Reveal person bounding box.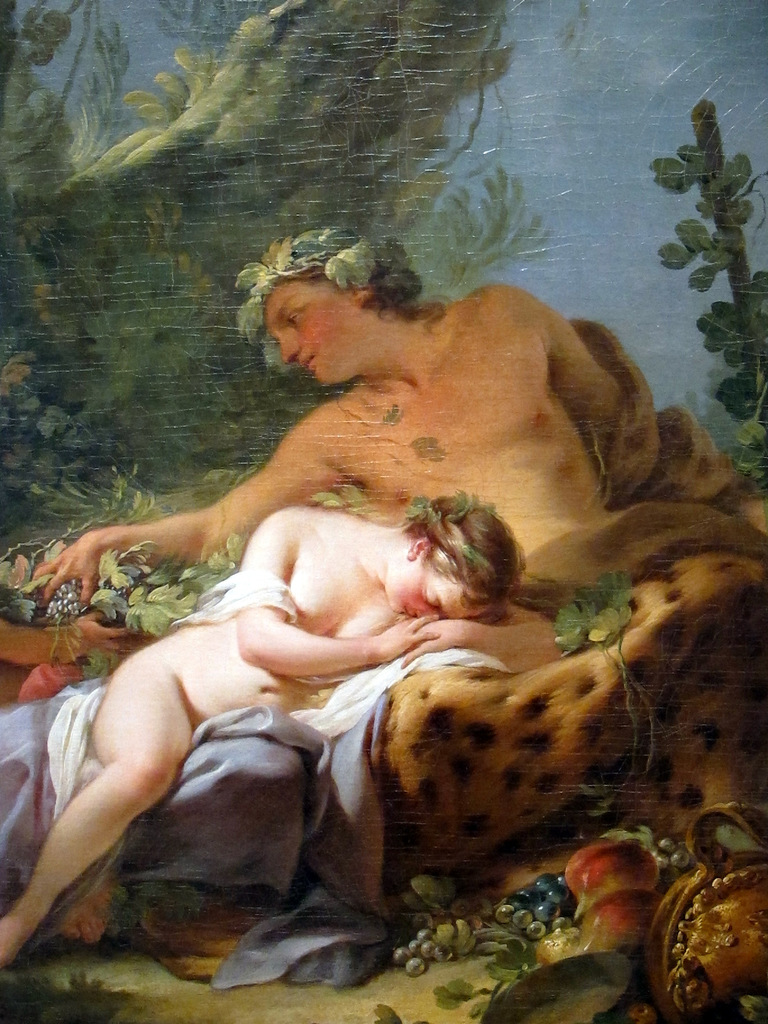
Revealed: [x1=0, y1=491, x2=574, y2=968].
